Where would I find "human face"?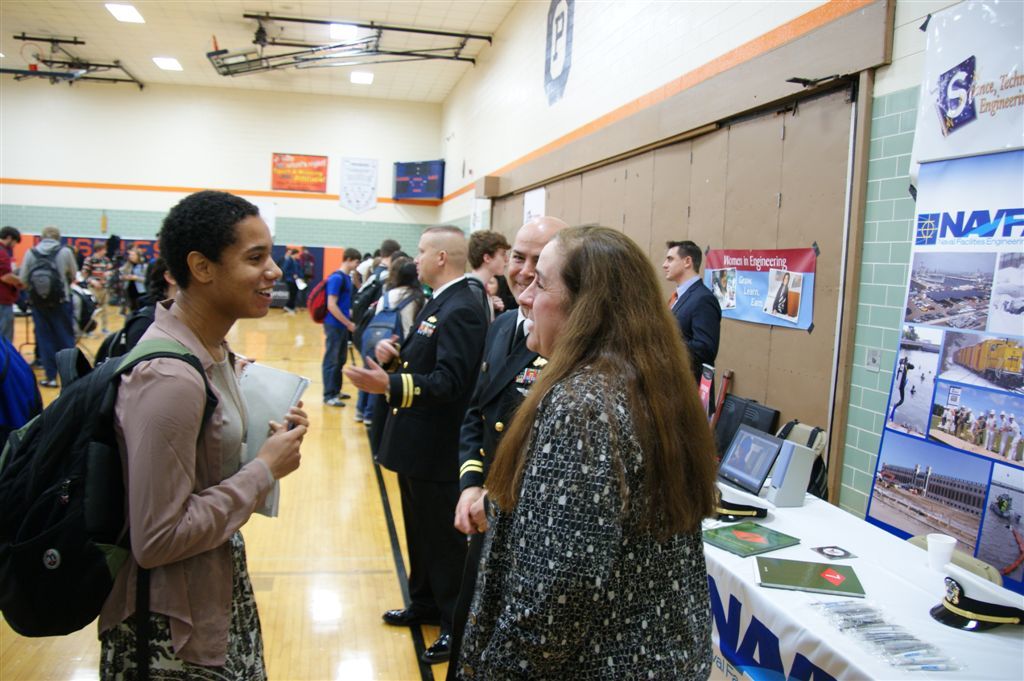
At select_region(660, 247, 688, 277).
